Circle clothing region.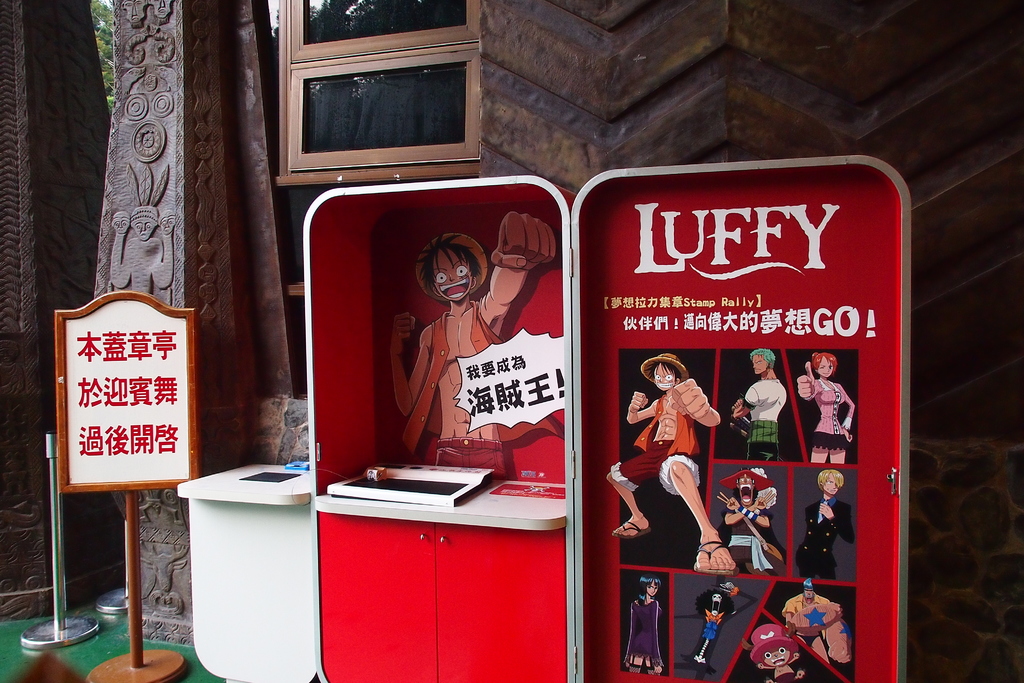
Region: region(805, 376, 852, 461).
